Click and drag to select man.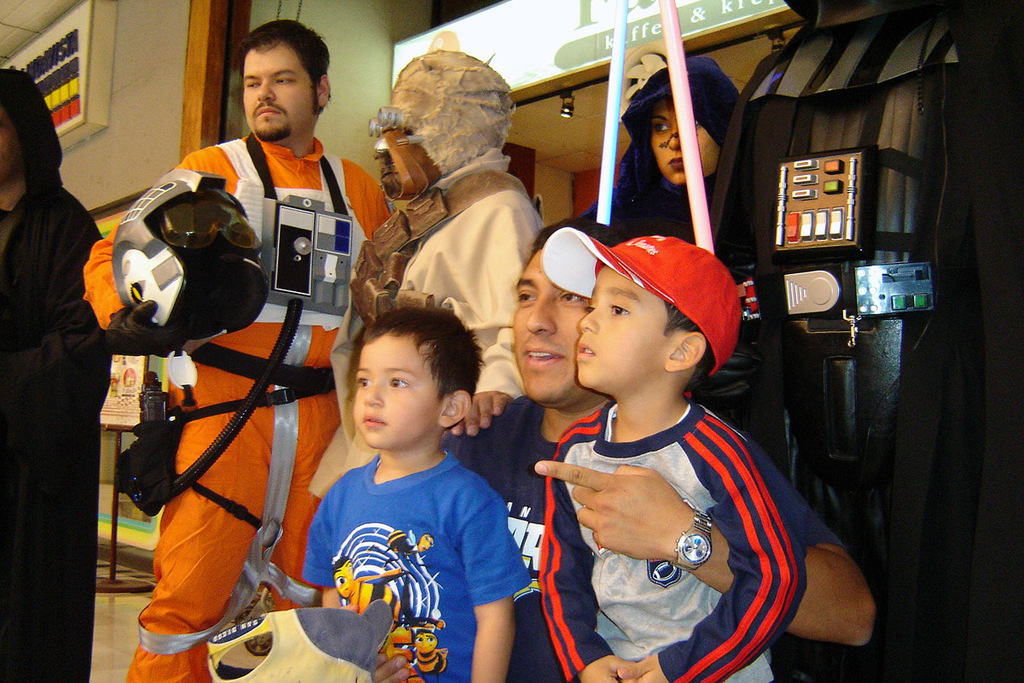
Selection: pyautogui.locateOnScreen(436, 219, 874, 682).
